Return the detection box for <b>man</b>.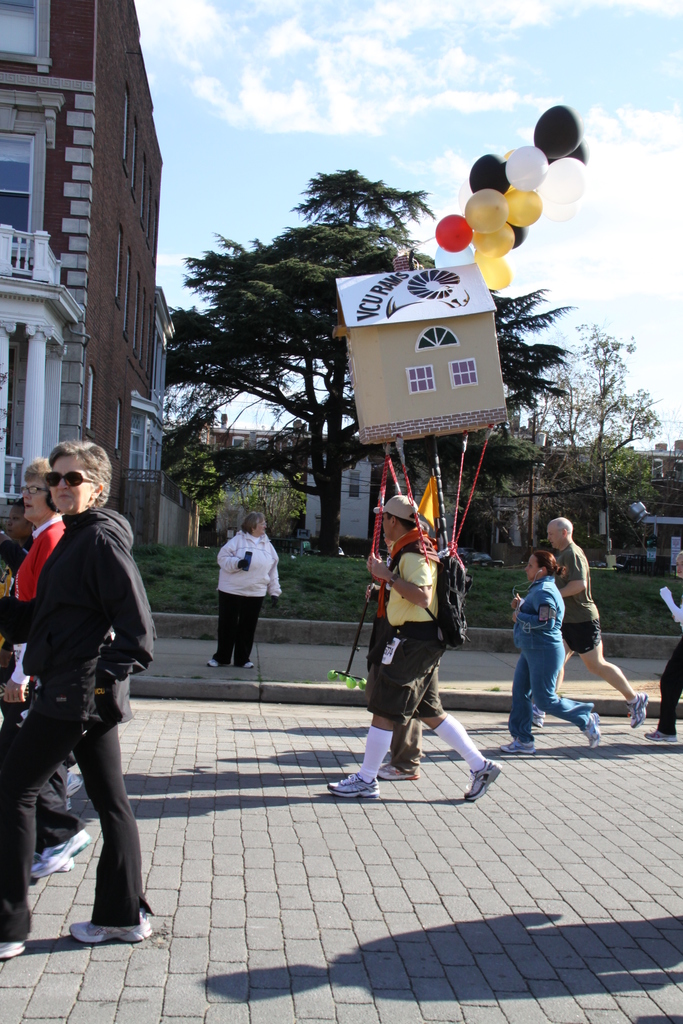
bbox(349, 464, 484, 808).
